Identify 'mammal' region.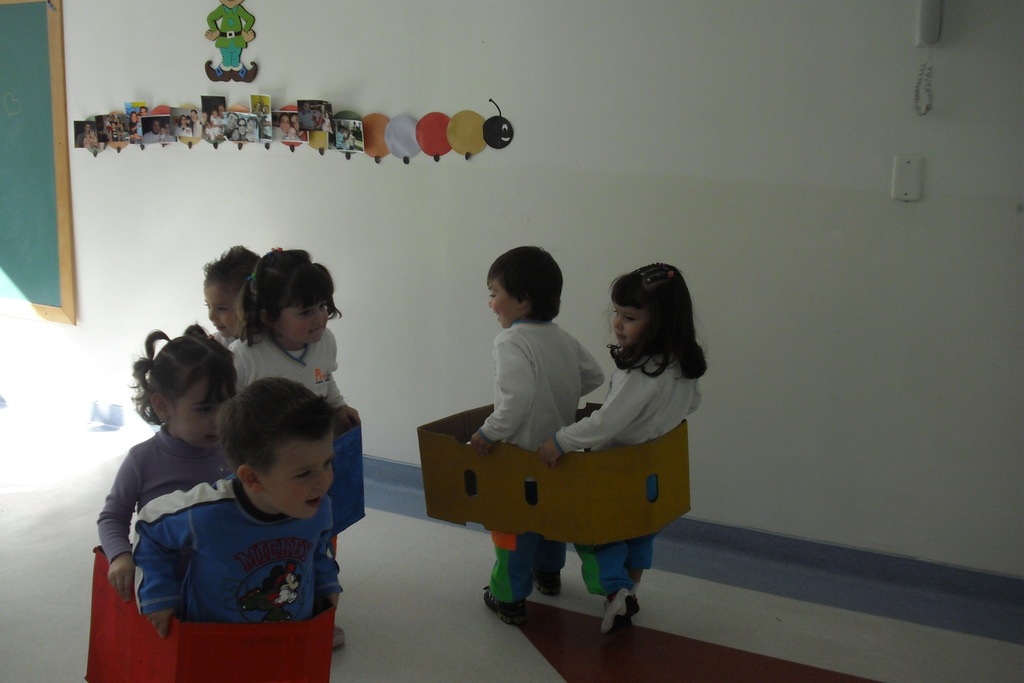
Region: (left=341, top=126, right=351, bottom=150).
